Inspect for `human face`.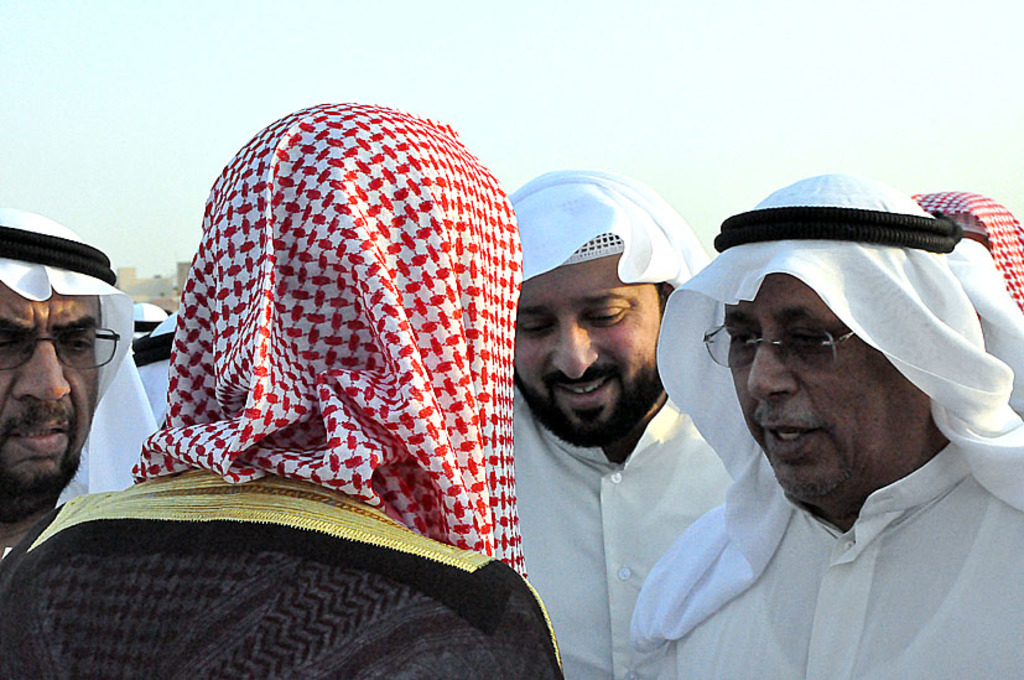
Inspection: pyautogui.locateOnScreen(515, 253, 661, 430).
